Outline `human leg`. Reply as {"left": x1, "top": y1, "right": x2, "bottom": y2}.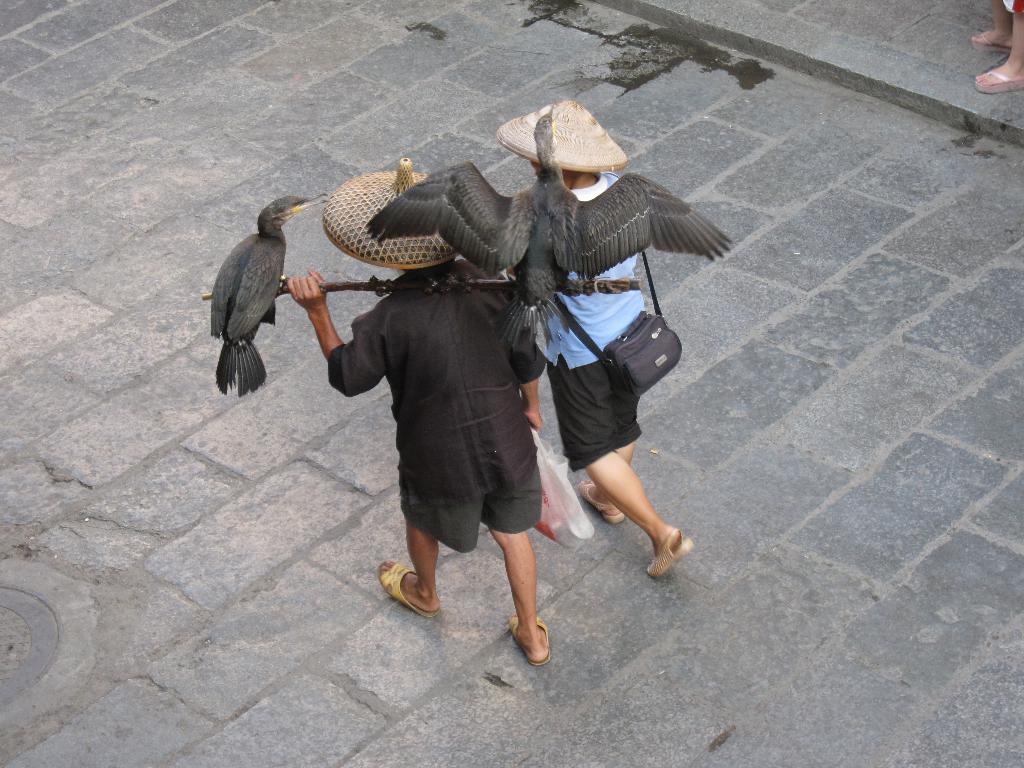
{"left": 545, "top": 349, "right": 694, "bottom": 580}.
